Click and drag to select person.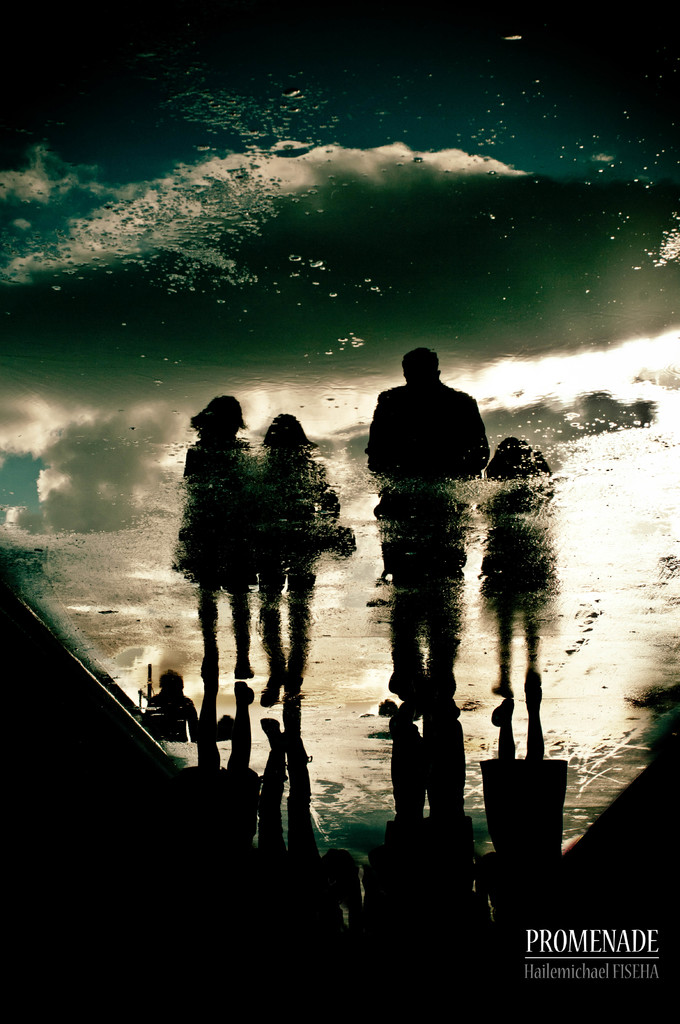
Selection: [left=479, top=433, right=565, bottom=704].
